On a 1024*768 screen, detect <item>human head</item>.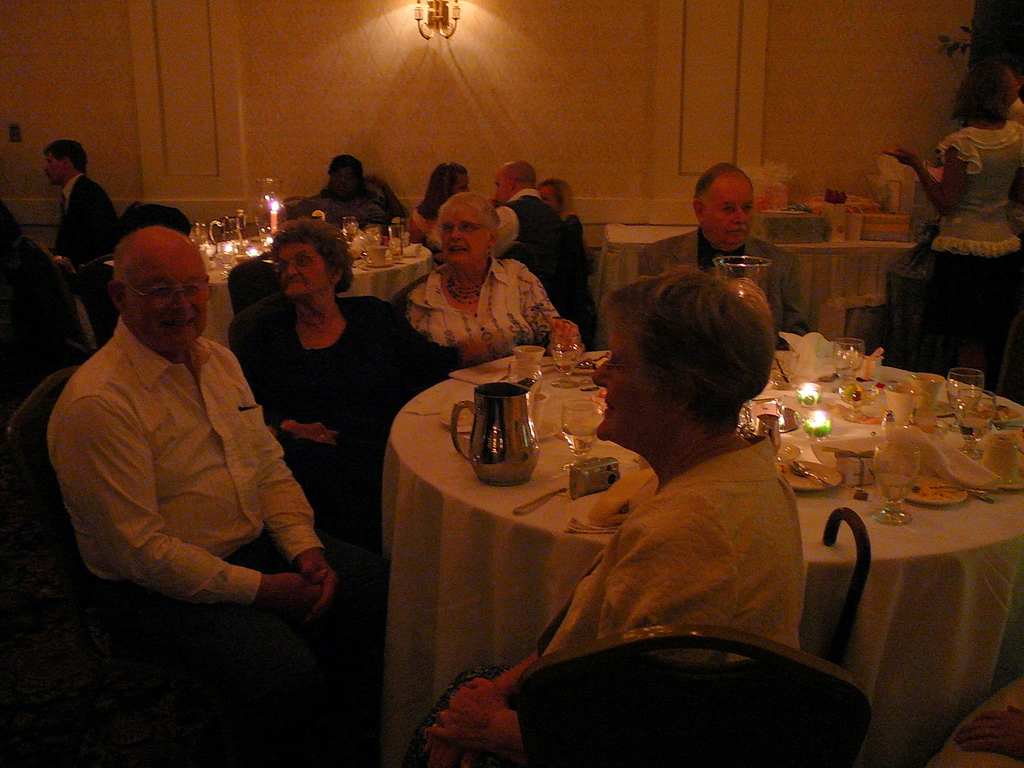
left=108, top=227, right=209, bottom=360.
